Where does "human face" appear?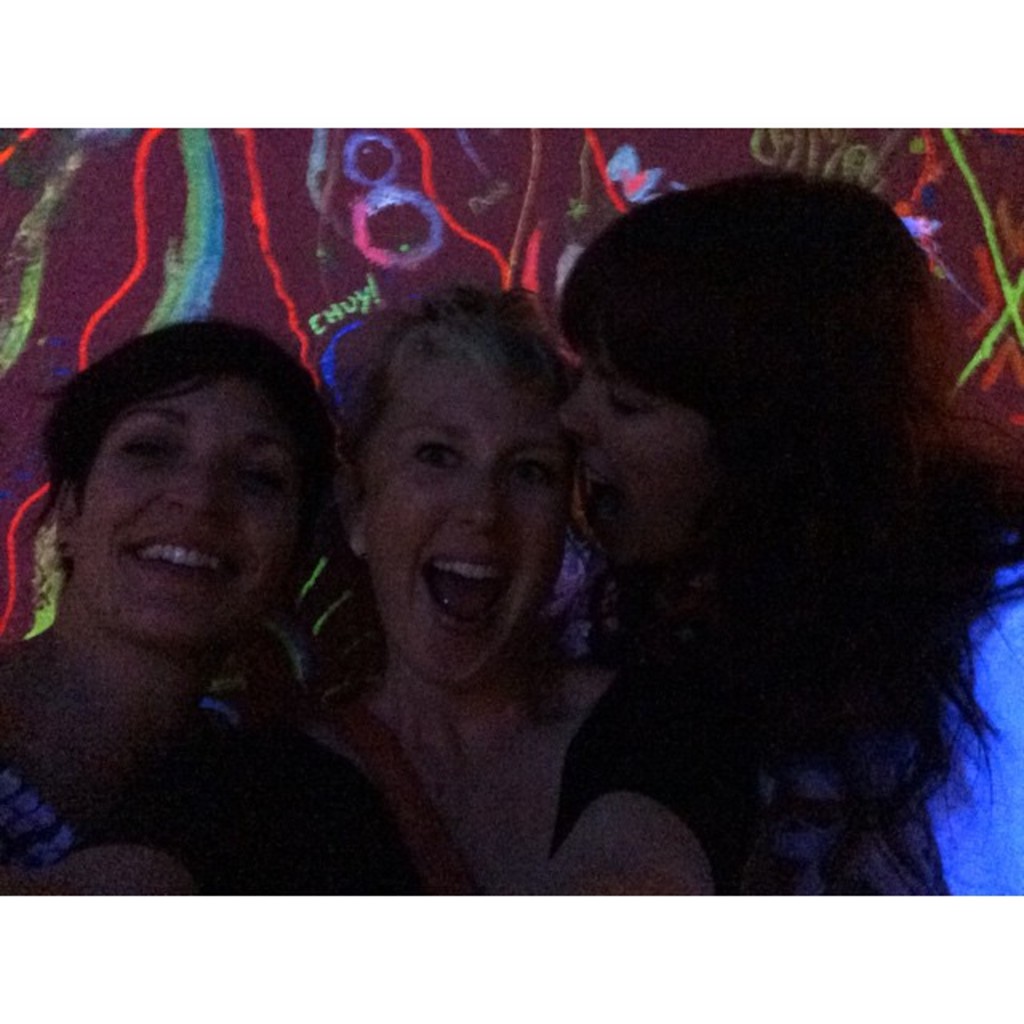
Appears at bbox(365, 360, 578, 688).
